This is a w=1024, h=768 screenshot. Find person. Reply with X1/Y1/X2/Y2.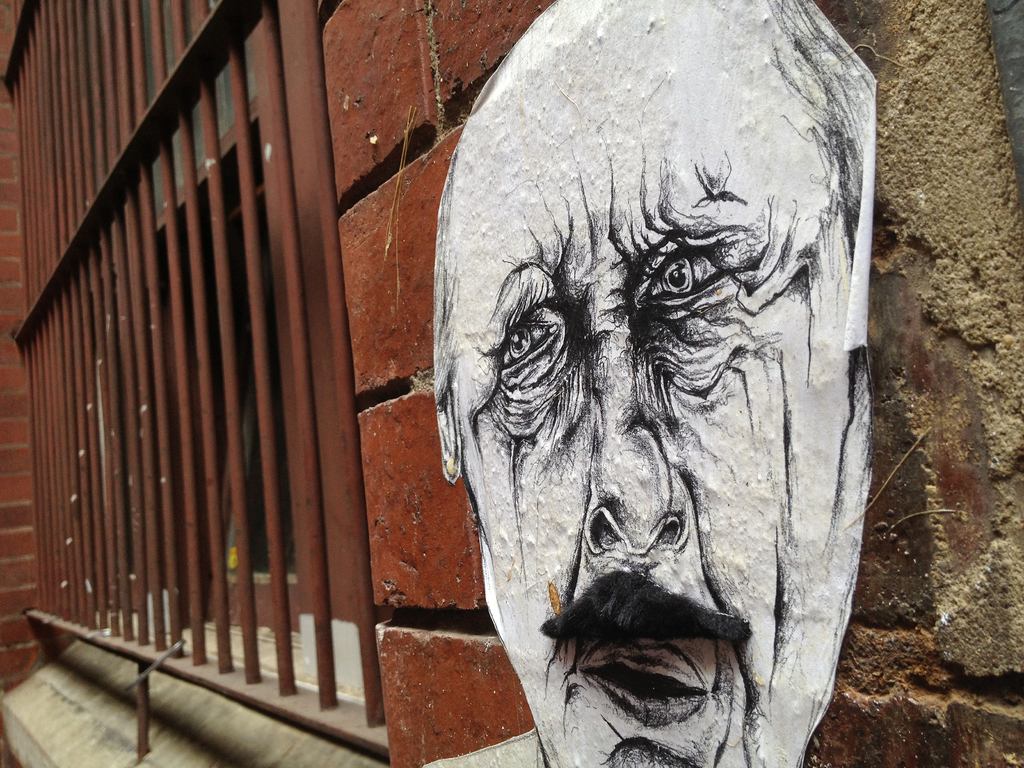
429/0/892/767.
